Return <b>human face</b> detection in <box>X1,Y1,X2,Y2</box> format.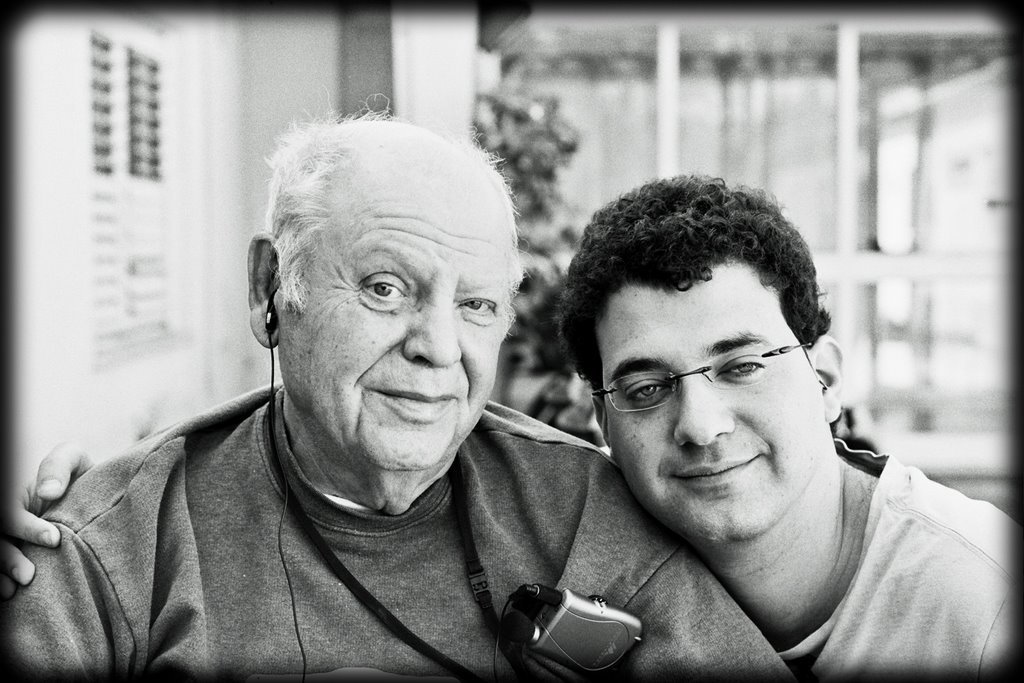
<box>595,255,816,542</box>.
